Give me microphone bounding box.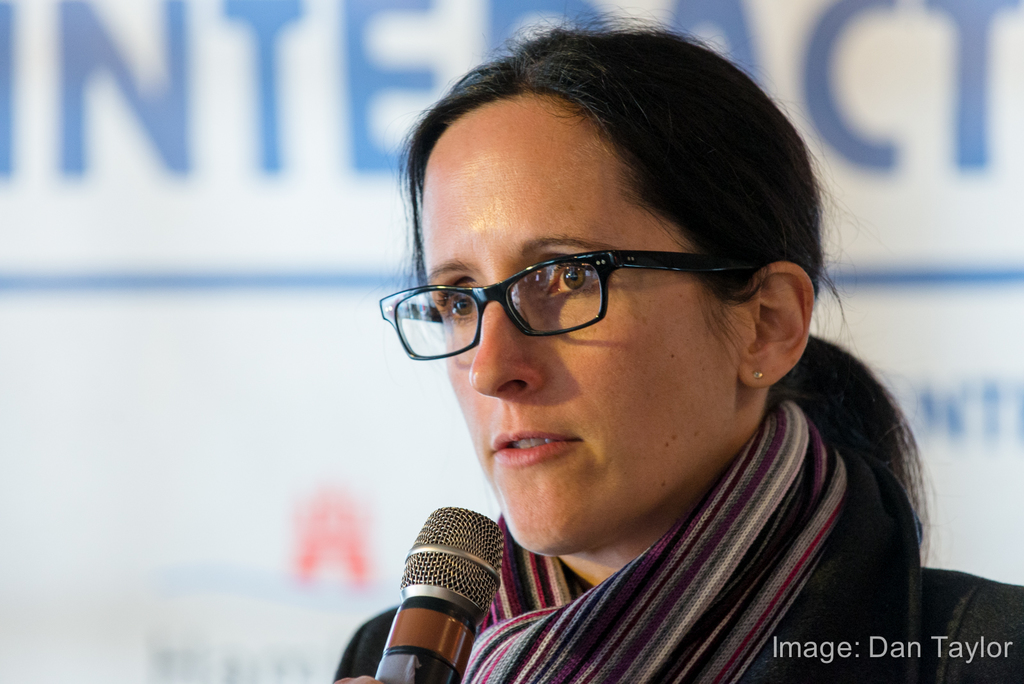
{"x1": 356, "y1": 509, "x2": 529, "y2": 661}.
